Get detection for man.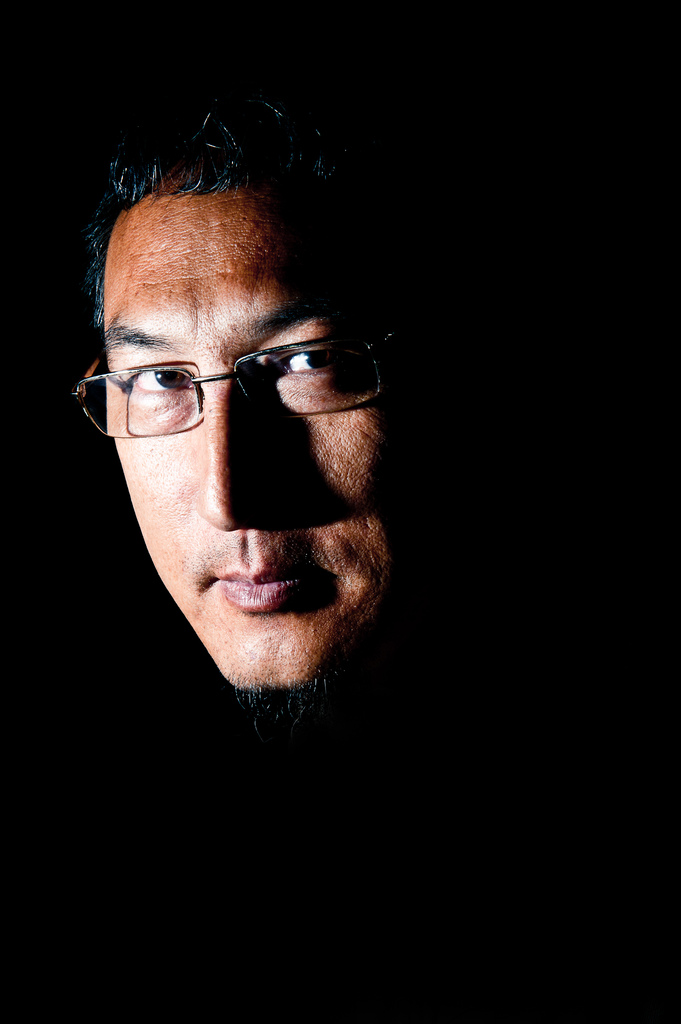
Detection: [left=0, top=77, right=680, bottom=1023].
